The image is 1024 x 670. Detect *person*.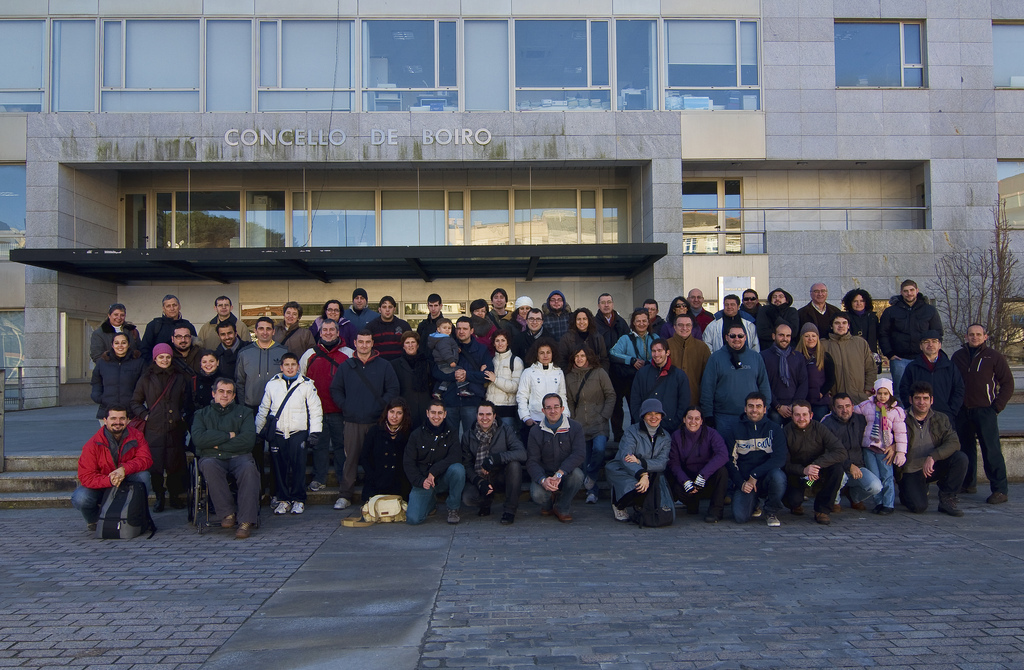
Detection: left=799, top=282, right=842, bottom=334.
